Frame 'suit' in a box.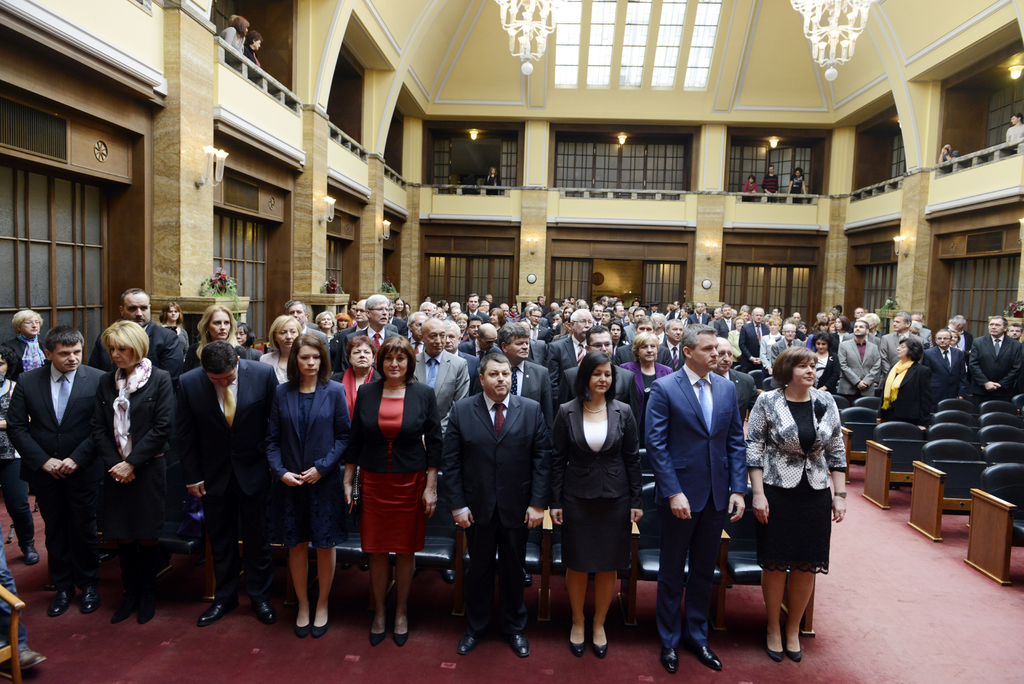
bbox=(337, 326, 365, 364).
